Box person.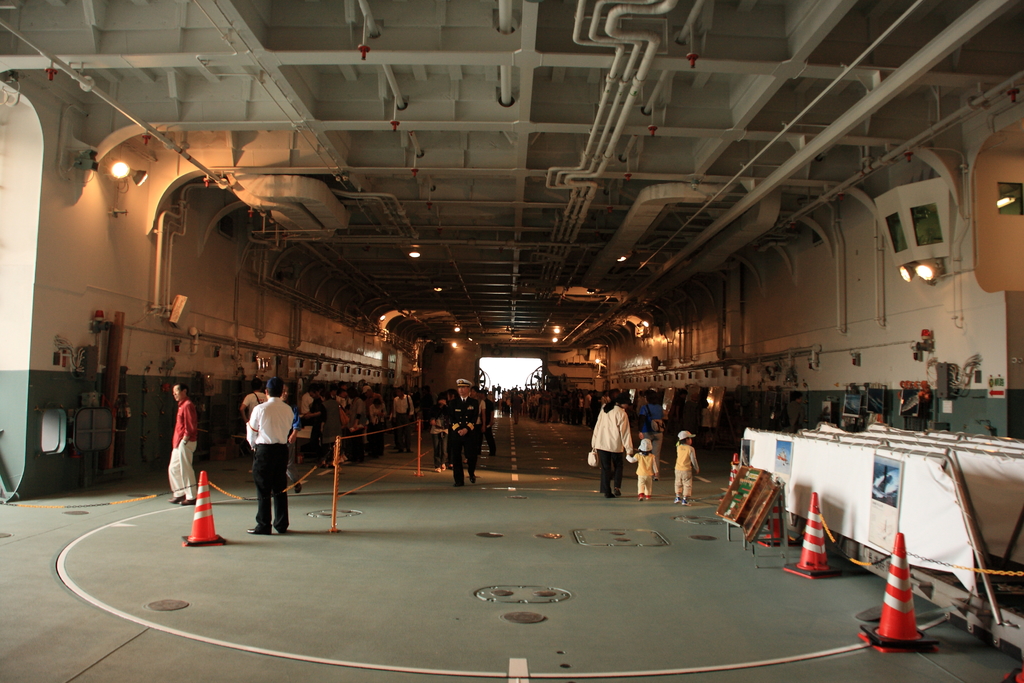
locate(592, 391, 633, 498).
